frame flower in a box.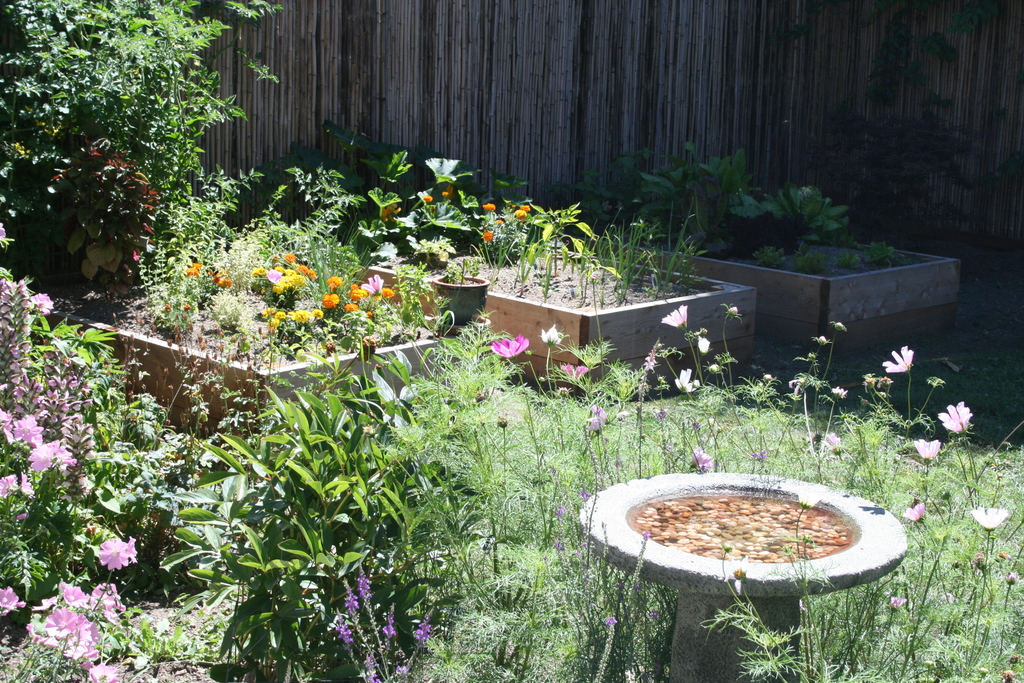
bbox=[586, 402, 609, 434].
